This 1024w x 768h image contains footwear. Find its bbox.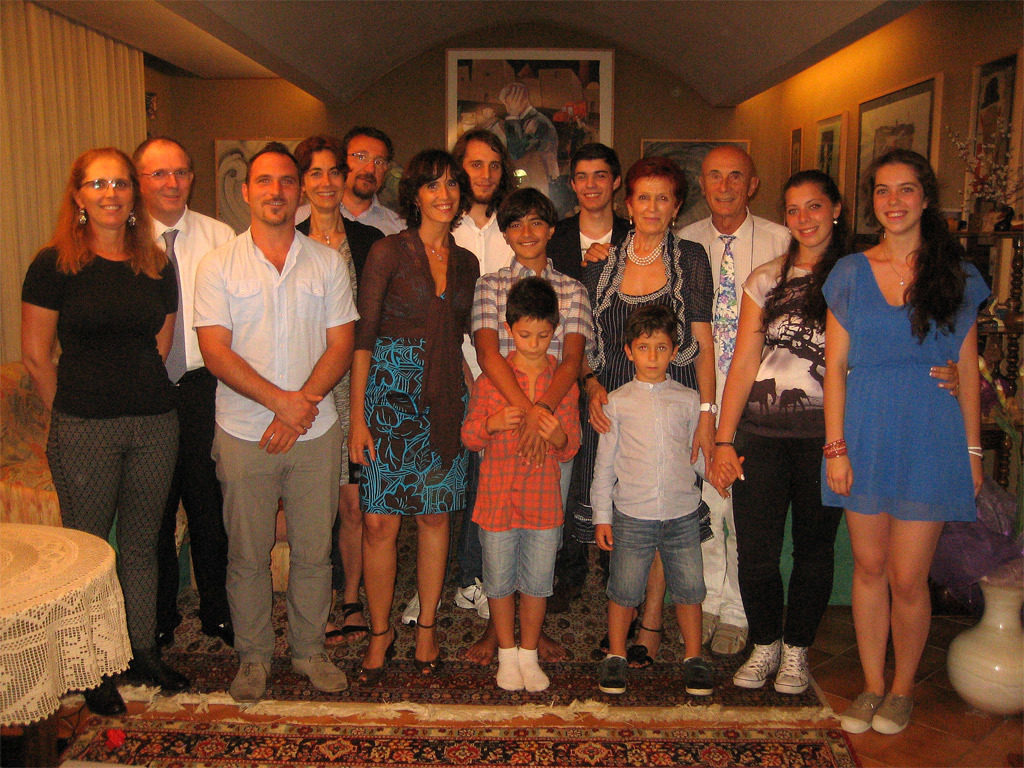
[left=453, top=583, right=496, bottom=615].
